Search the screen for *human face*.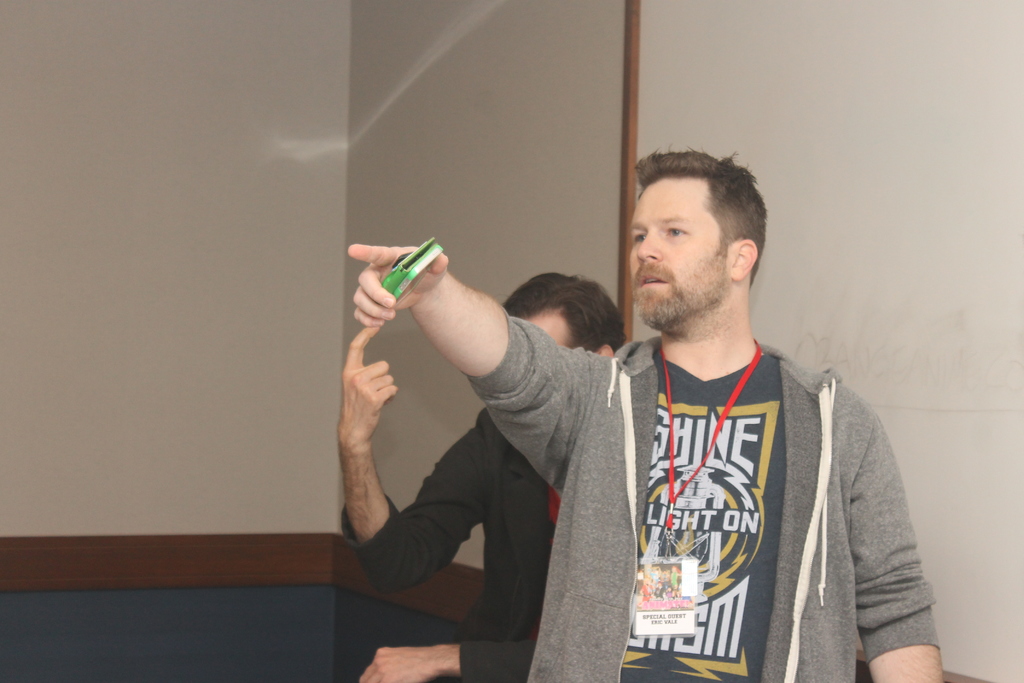
Found at [x1=627, y1=178, x2=717, y2=309].
